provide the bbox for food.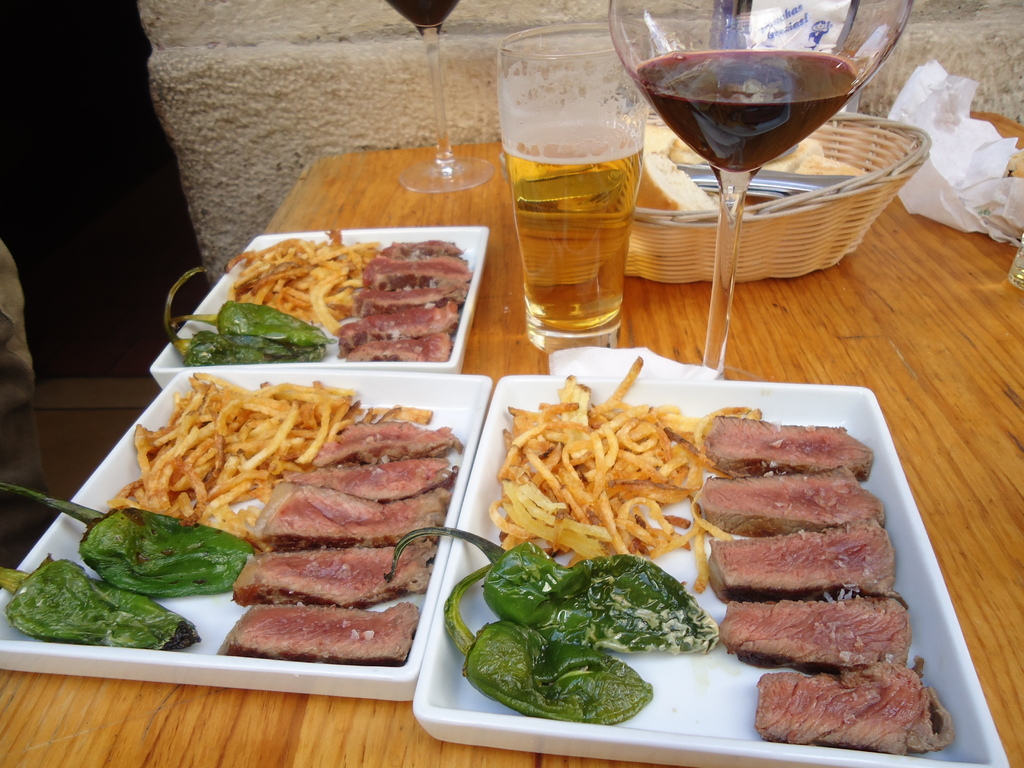
left=445, top=356, right=953, bottom=754.
